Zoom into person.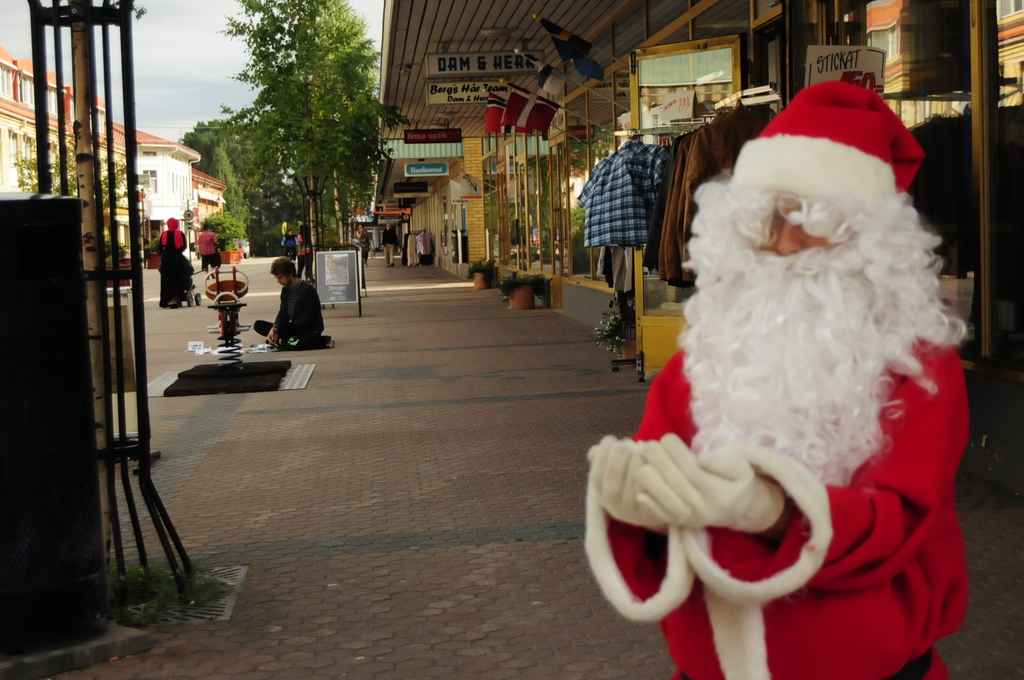
Zoom target: region(573, 79, 979, 679).
